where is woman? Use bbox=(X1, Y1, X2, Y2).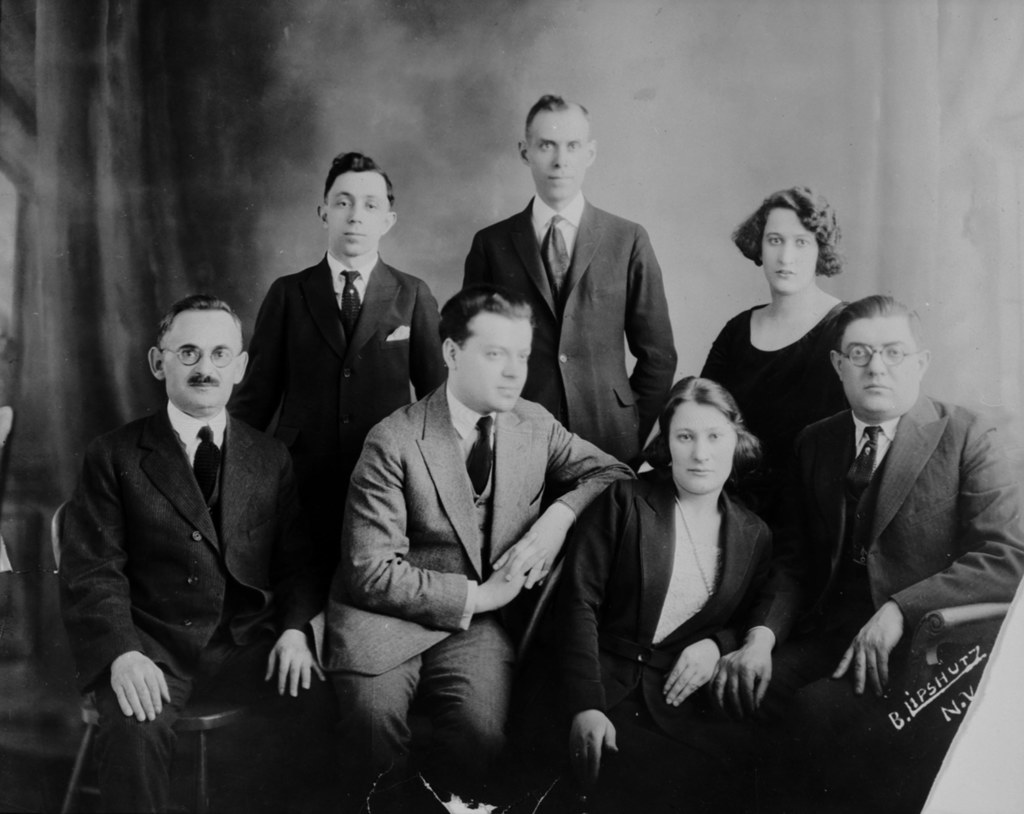
bbox=(699, 186, 852, 521).
